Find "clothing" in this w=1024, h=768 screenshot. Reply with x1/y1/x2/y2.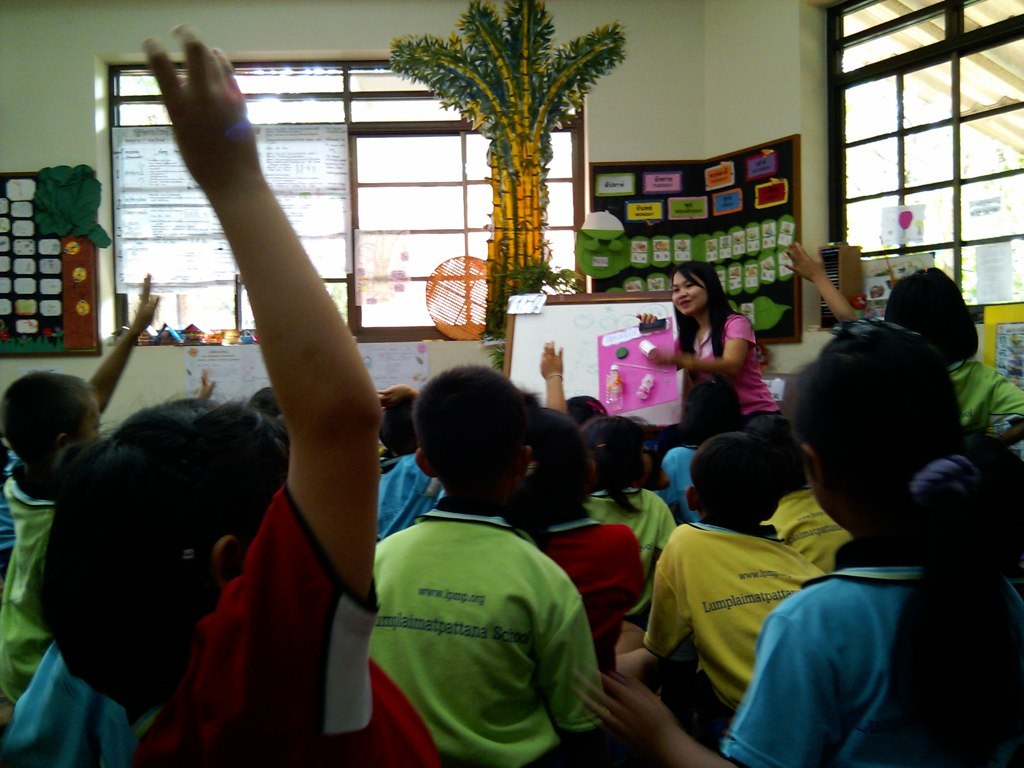
512/490/640/658.
